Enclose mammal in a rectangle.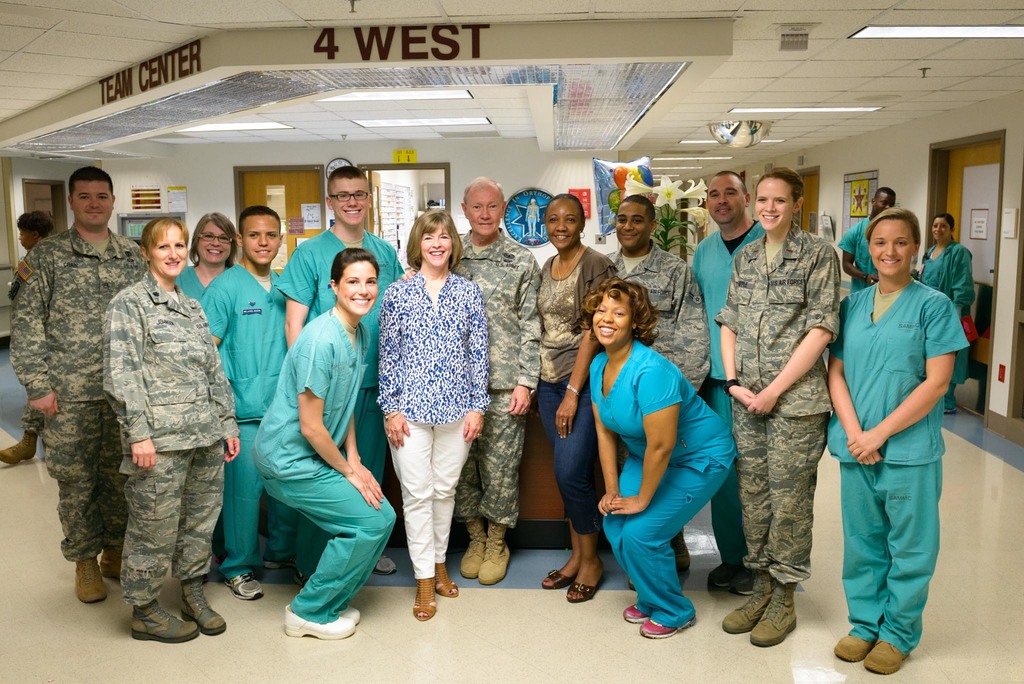
bbox=[271, 162, 404, 572].
